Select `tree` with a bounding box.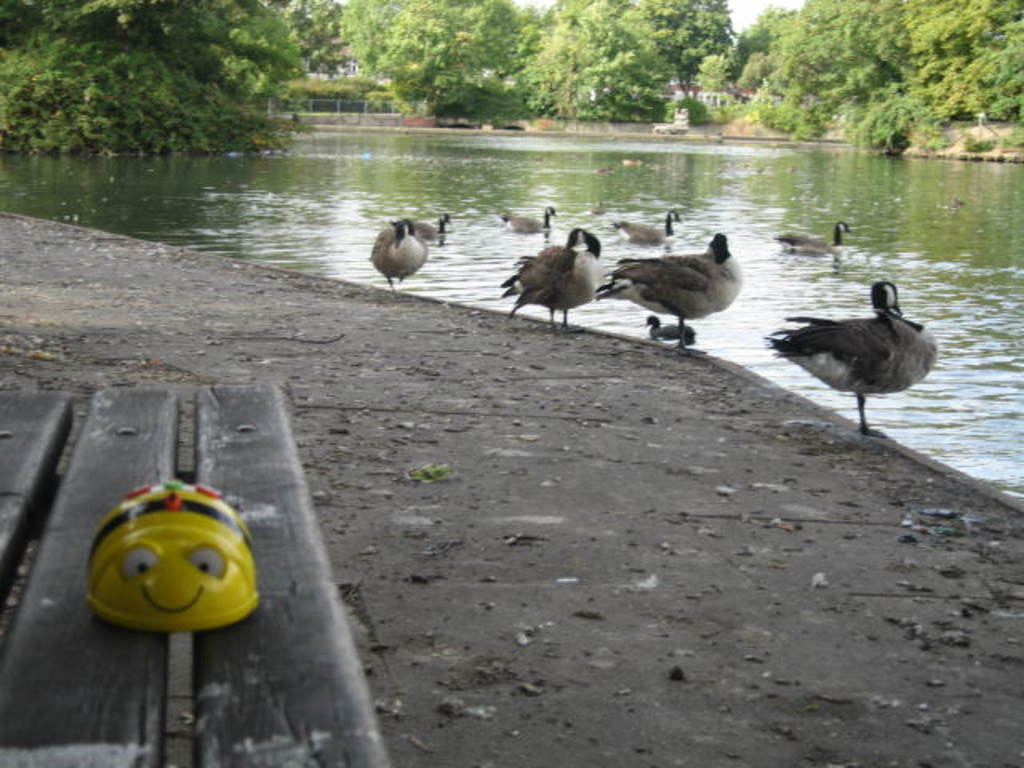
(x1=850, y1=106, x2=914, y2=157).
